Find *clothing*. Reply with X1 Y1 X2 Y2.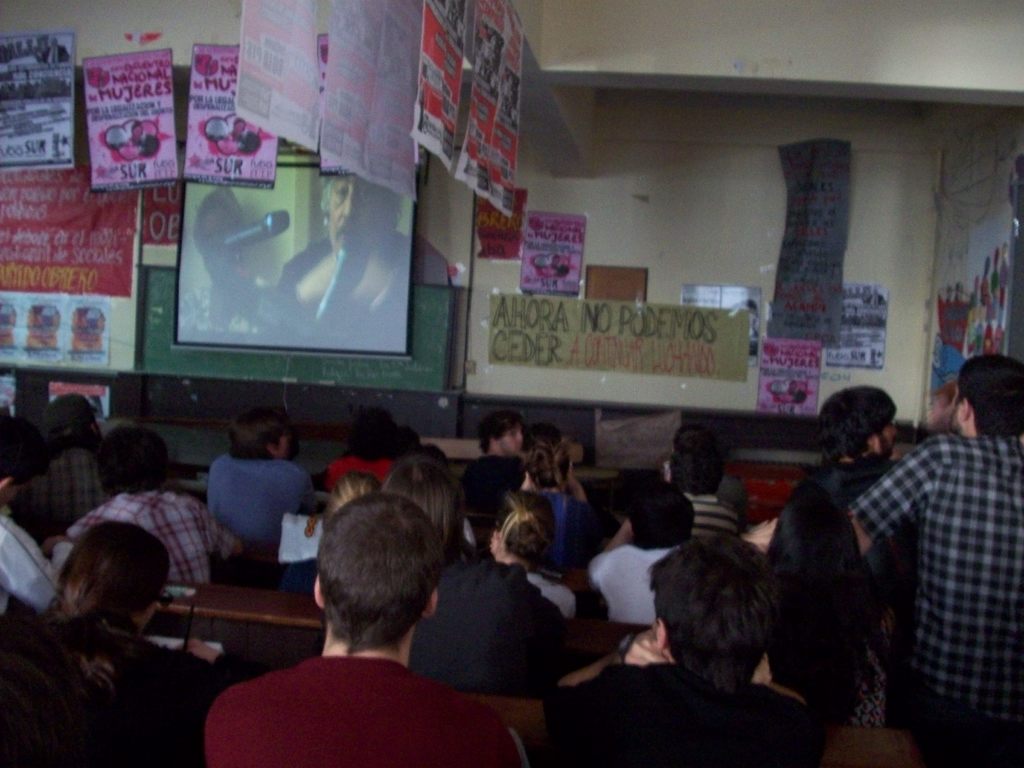
590 538 684 623.
